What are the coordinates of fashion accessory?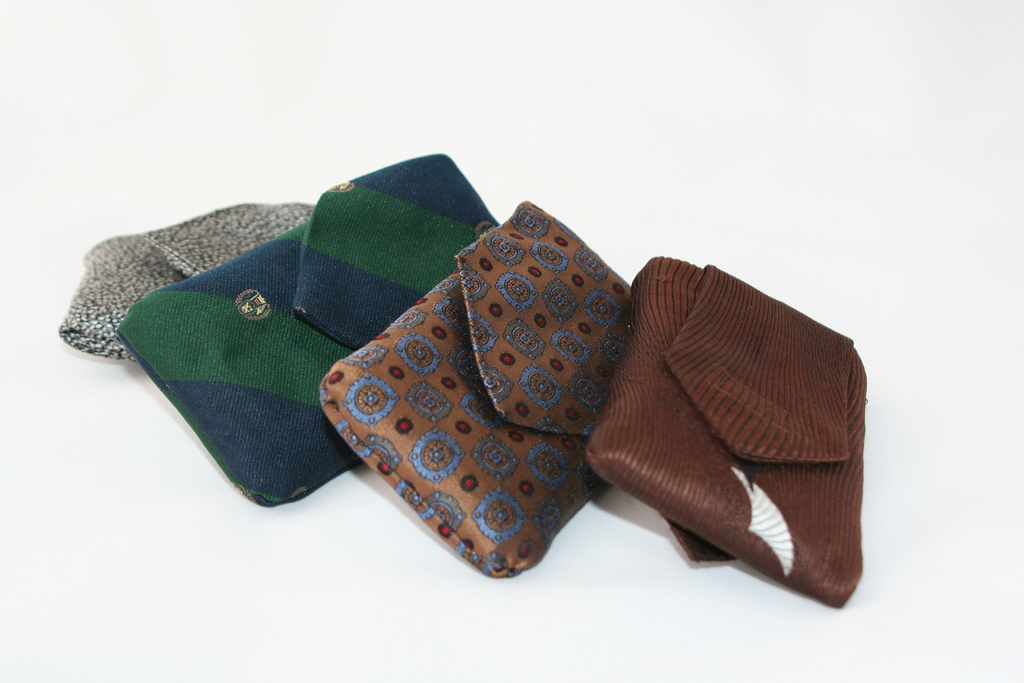
BBox(586, 256, 866, 605).
